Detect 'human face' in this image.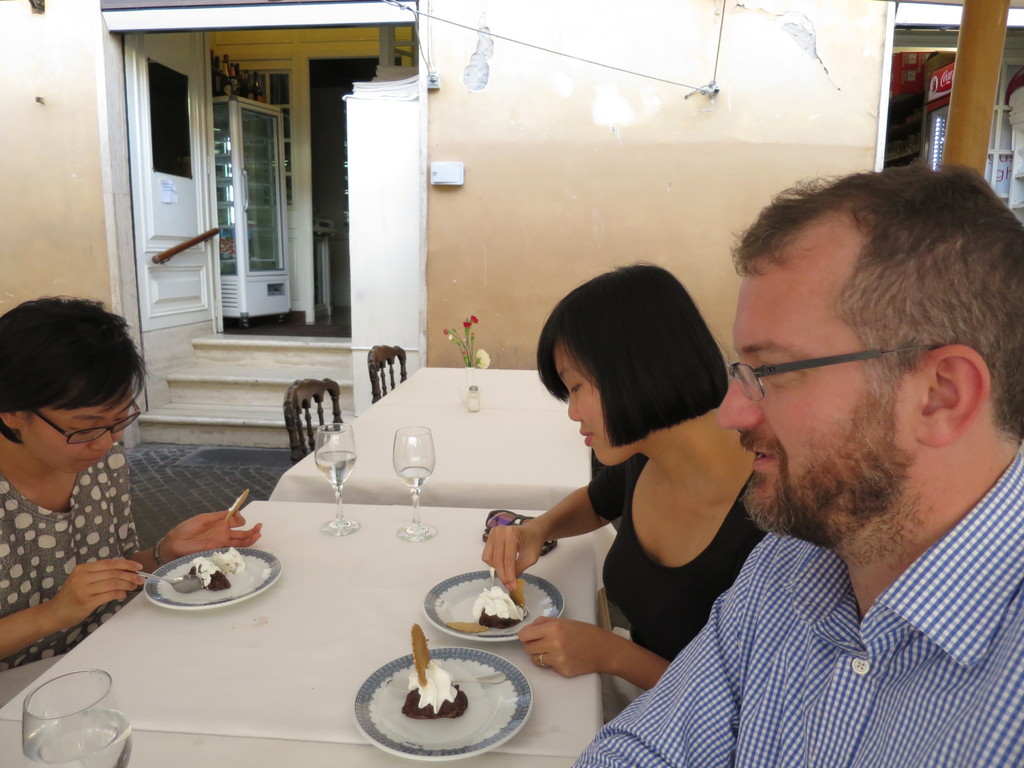
Detection: 23,389,136,478.
